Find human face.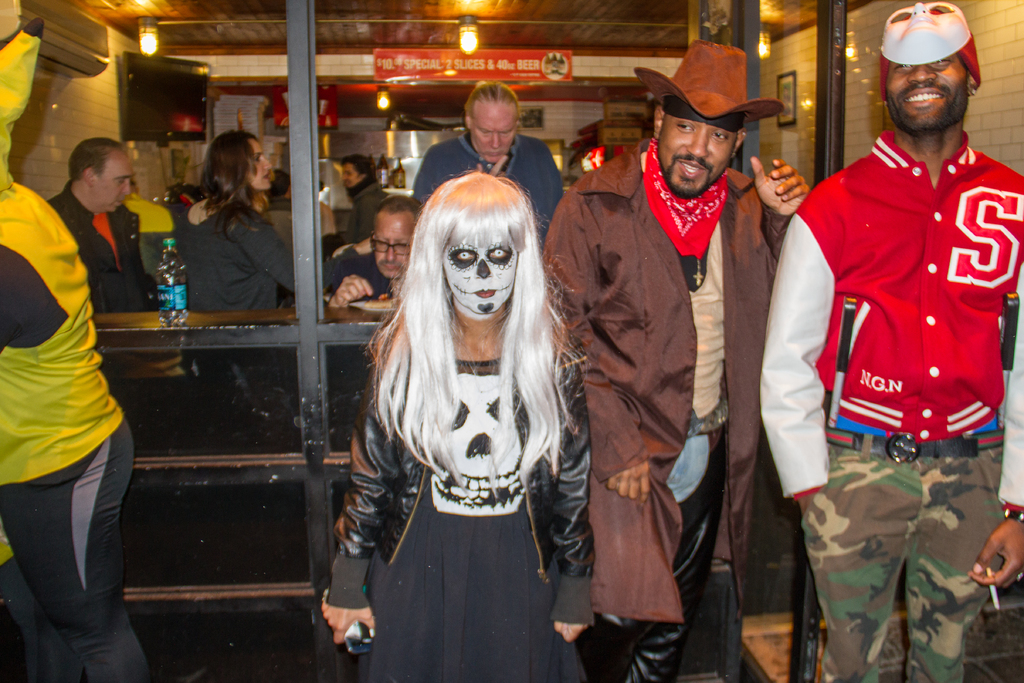
(372,210,409,283).
